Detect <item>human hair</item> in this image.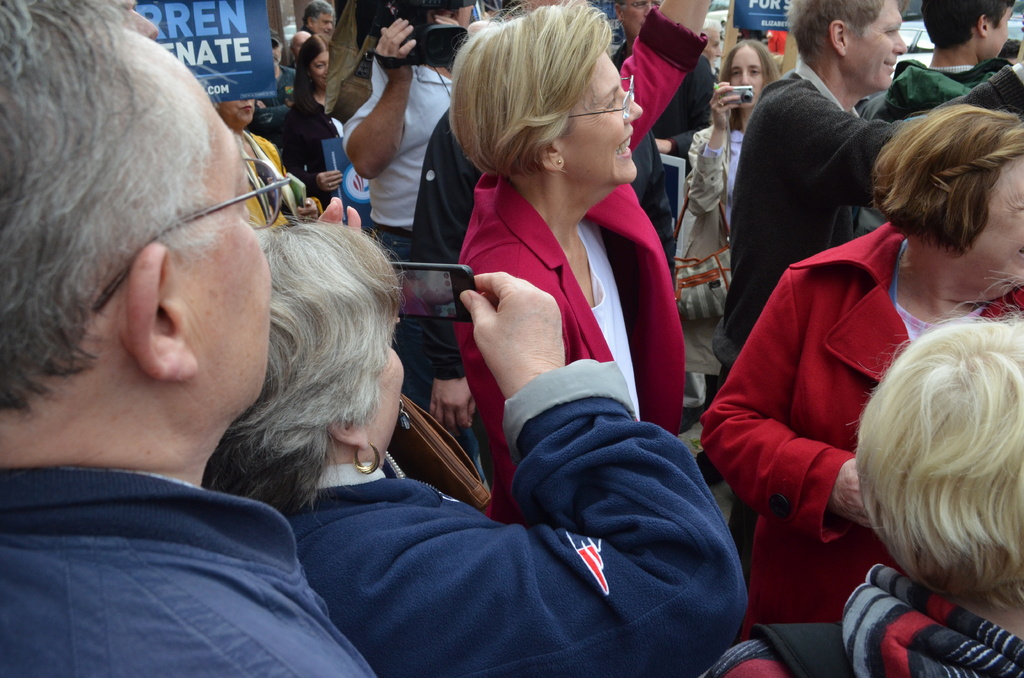
Detection: Rect(450, 5, 639, 201).
